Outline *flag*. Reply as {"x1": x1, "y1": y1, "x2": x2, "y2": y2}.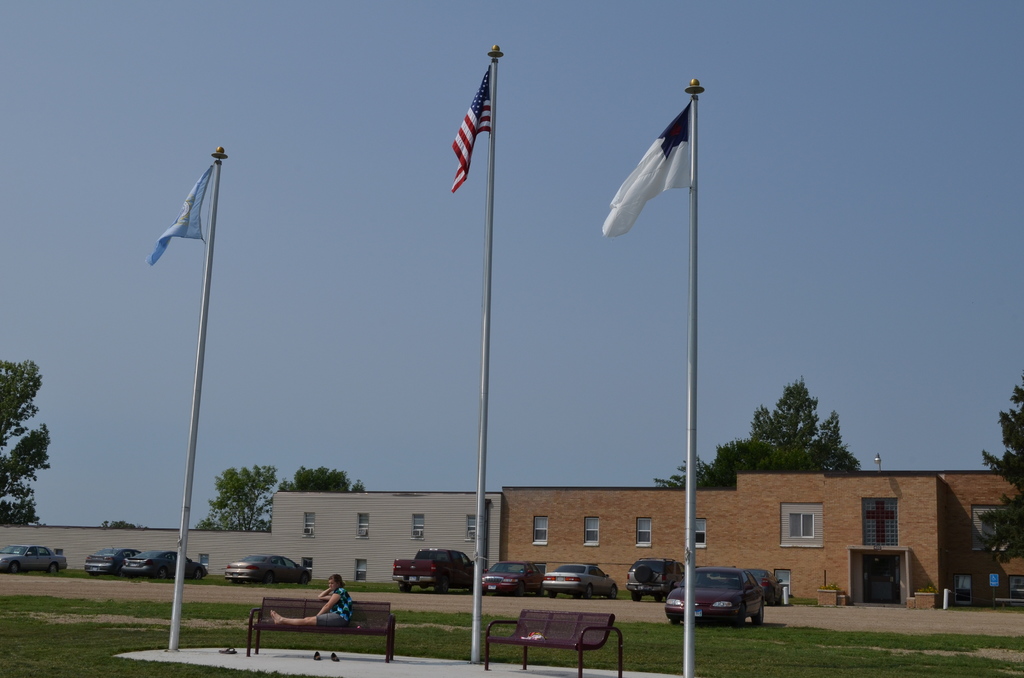
{"x1": 602, "y1": 93, "x2": 696, "y2": 239}.
